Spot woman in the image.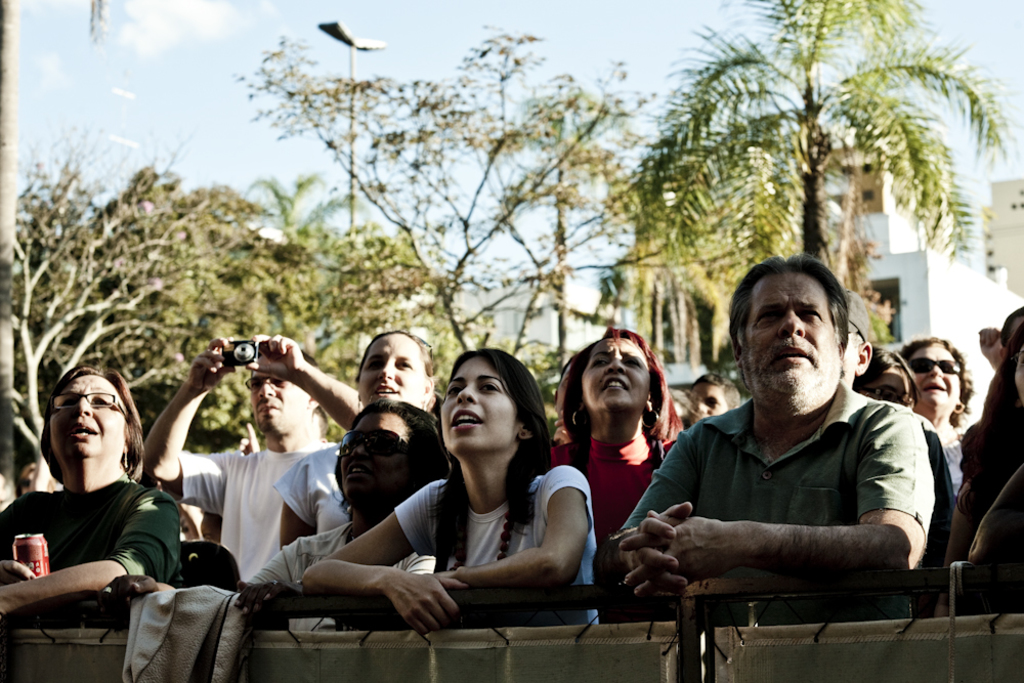
woman found at (left=17, top=346, right=203, bottom=645).
